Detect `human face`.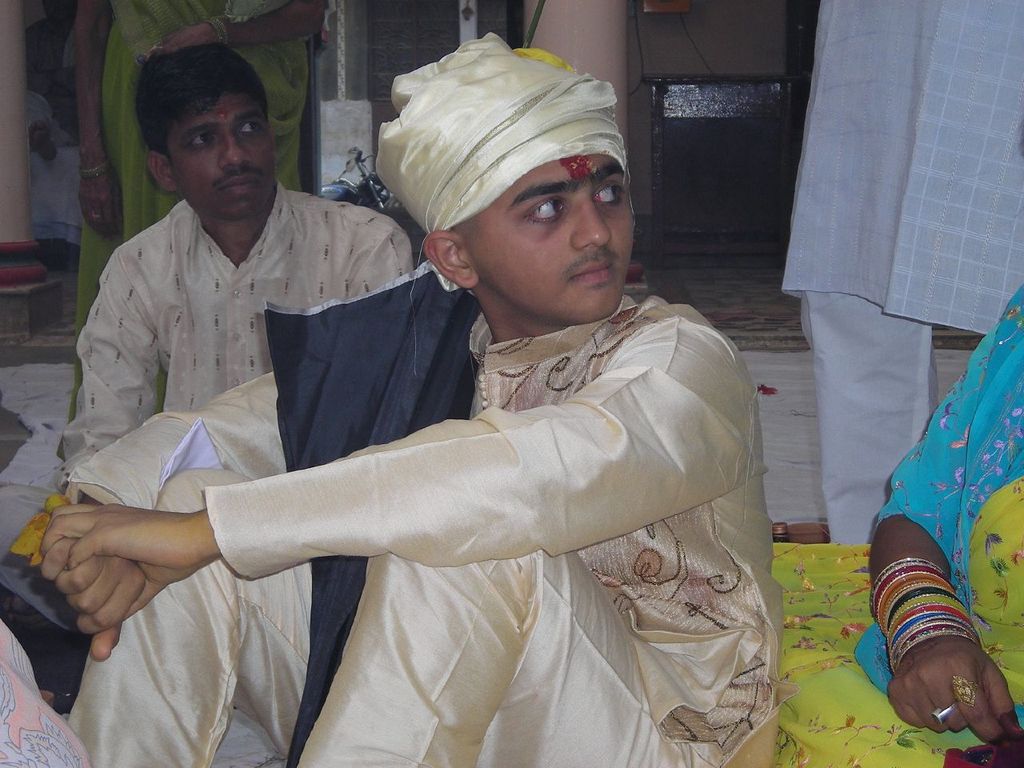
Detected at 170 94 275 209.
